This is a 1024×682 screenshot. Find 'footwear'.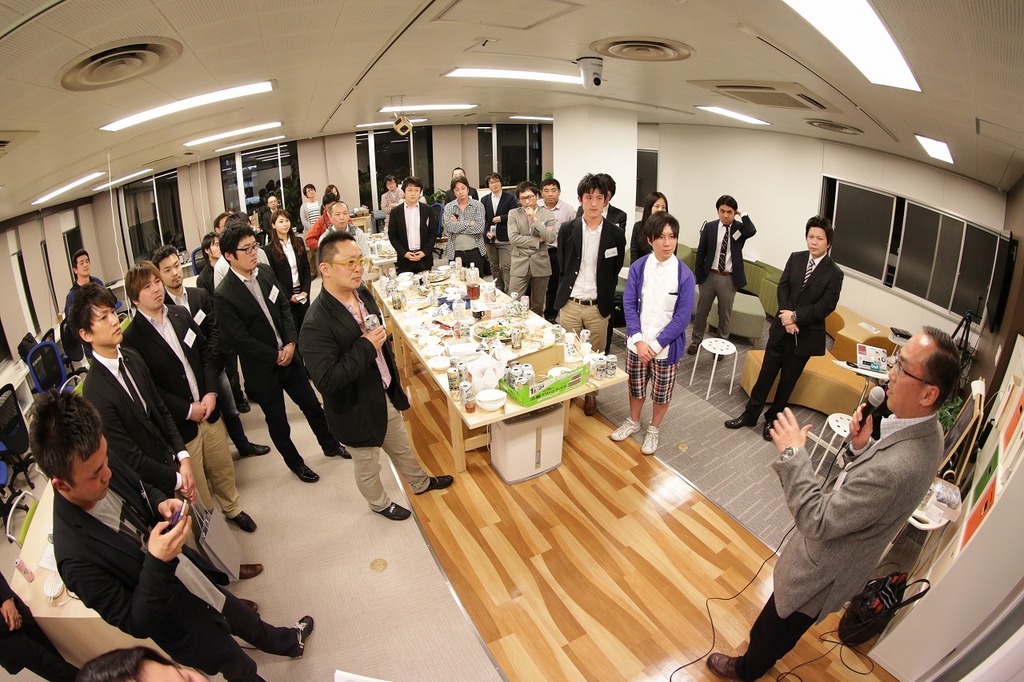
Bounding box: 295,608,316,657.
